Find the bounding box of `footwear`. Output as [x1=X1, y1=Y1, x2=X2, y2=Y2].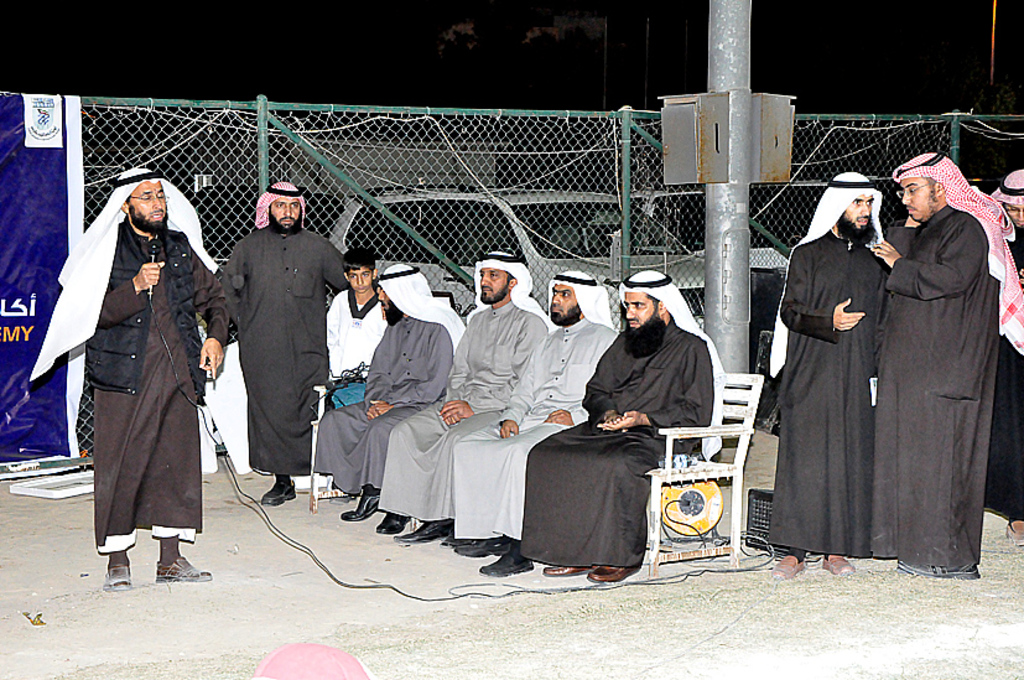
[x1=544, y1=565, x2=588, y2=575].
